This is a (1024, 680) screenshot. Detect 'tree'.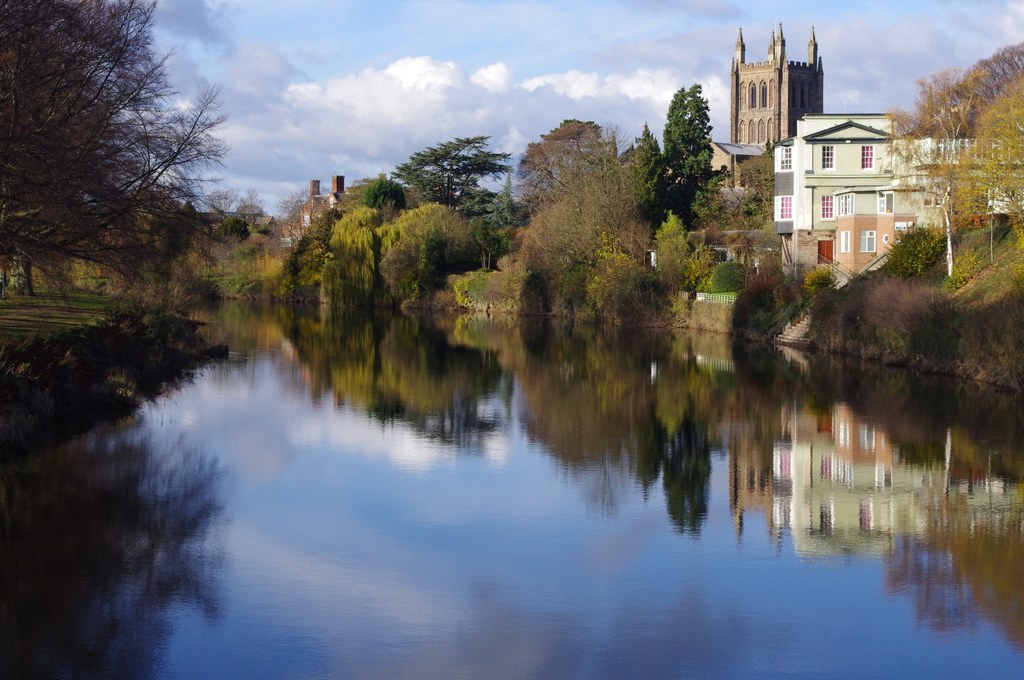
{"x1": 906, "y1": 35, "x2": 1006, "y2": 275}.
